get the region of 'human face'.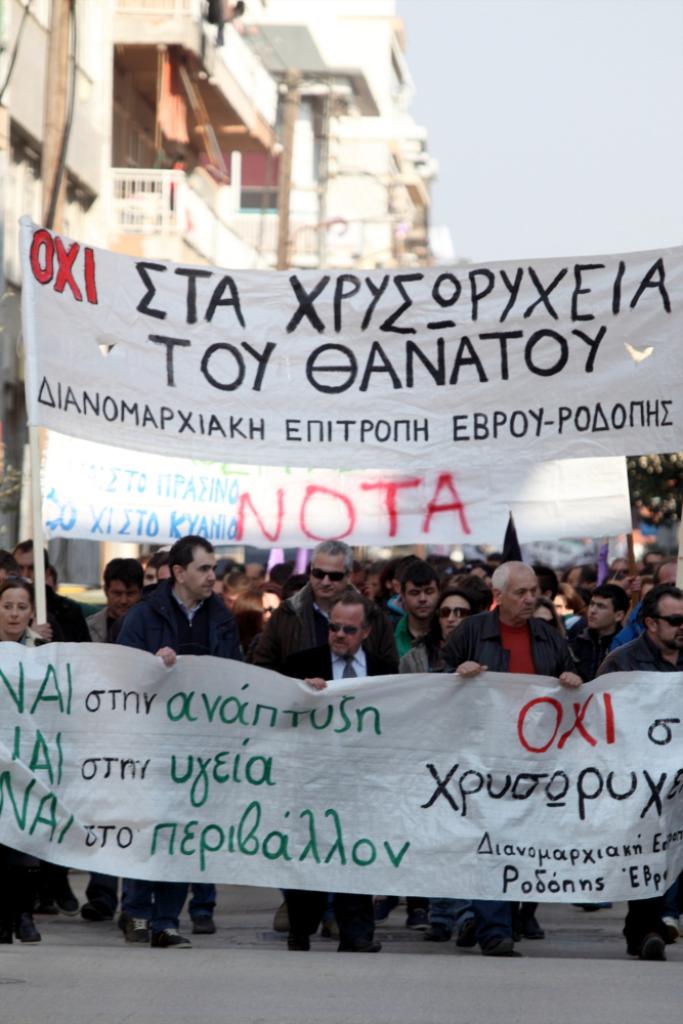
325:605:370:656.
